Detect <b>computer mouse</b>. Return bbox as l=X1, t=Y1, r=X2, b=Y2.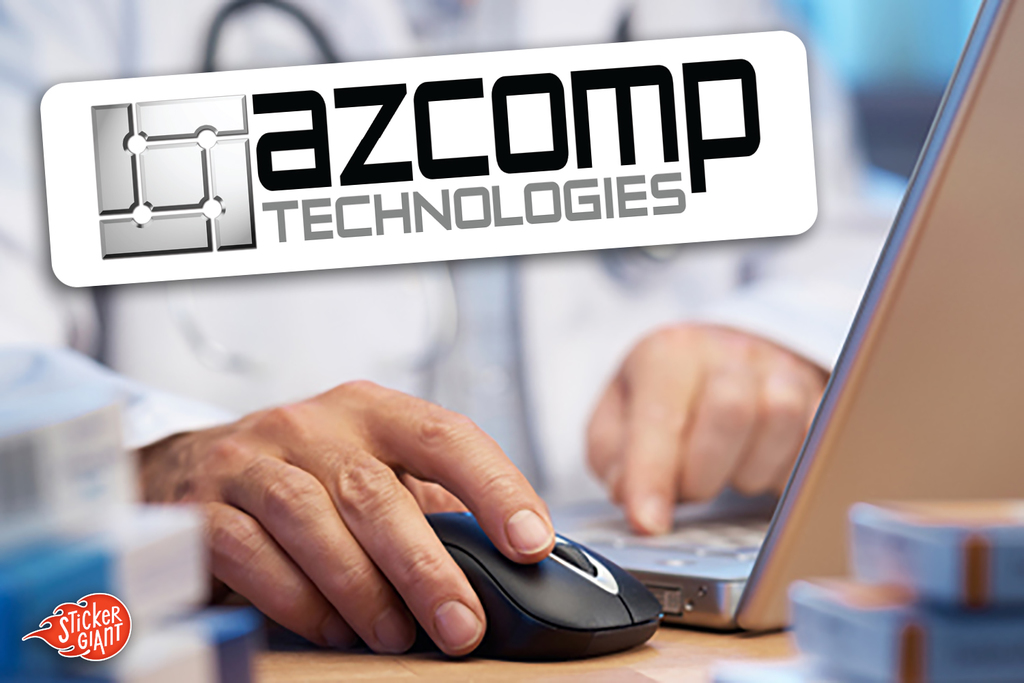
l=373, t=509, r=664, b=663.
